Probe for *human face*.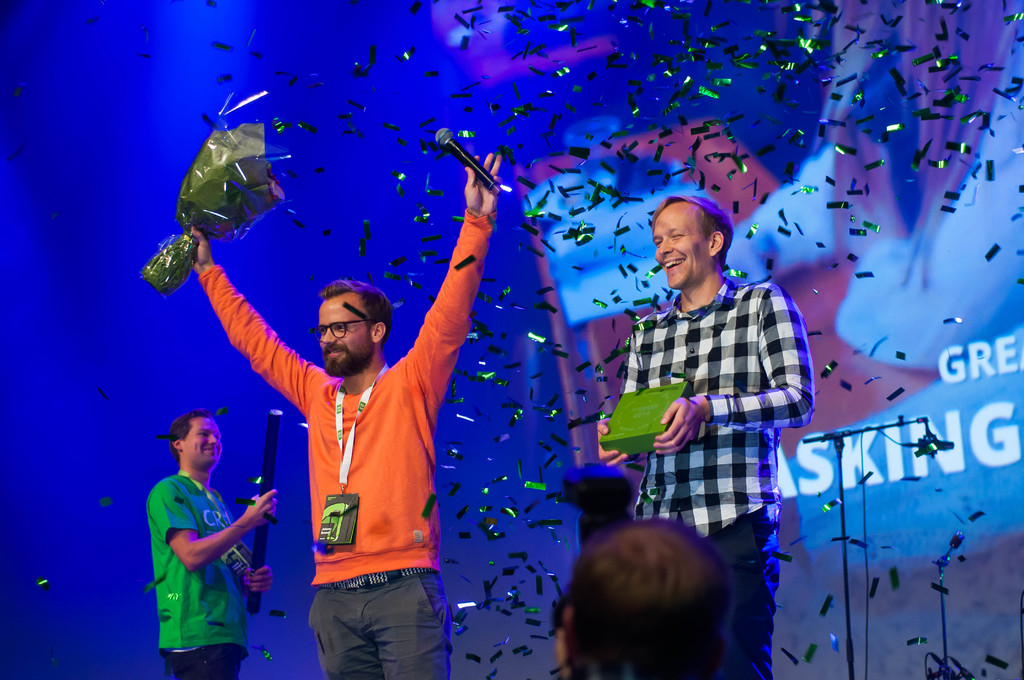
Probe result: 184/421/218/466.
